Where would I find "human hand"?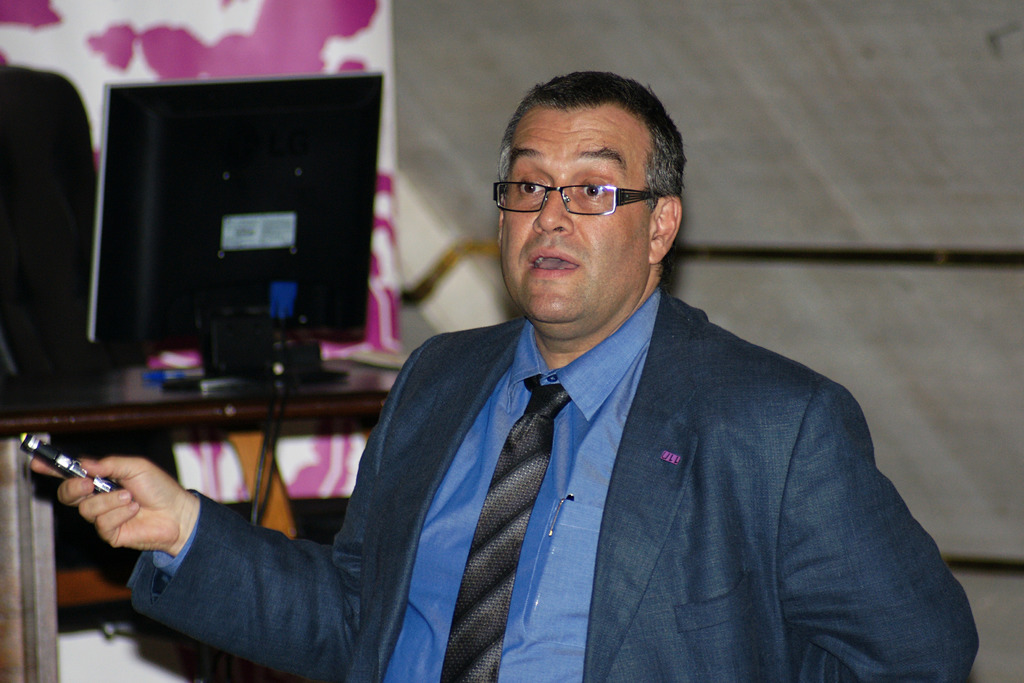
At [28,454,188,553].
